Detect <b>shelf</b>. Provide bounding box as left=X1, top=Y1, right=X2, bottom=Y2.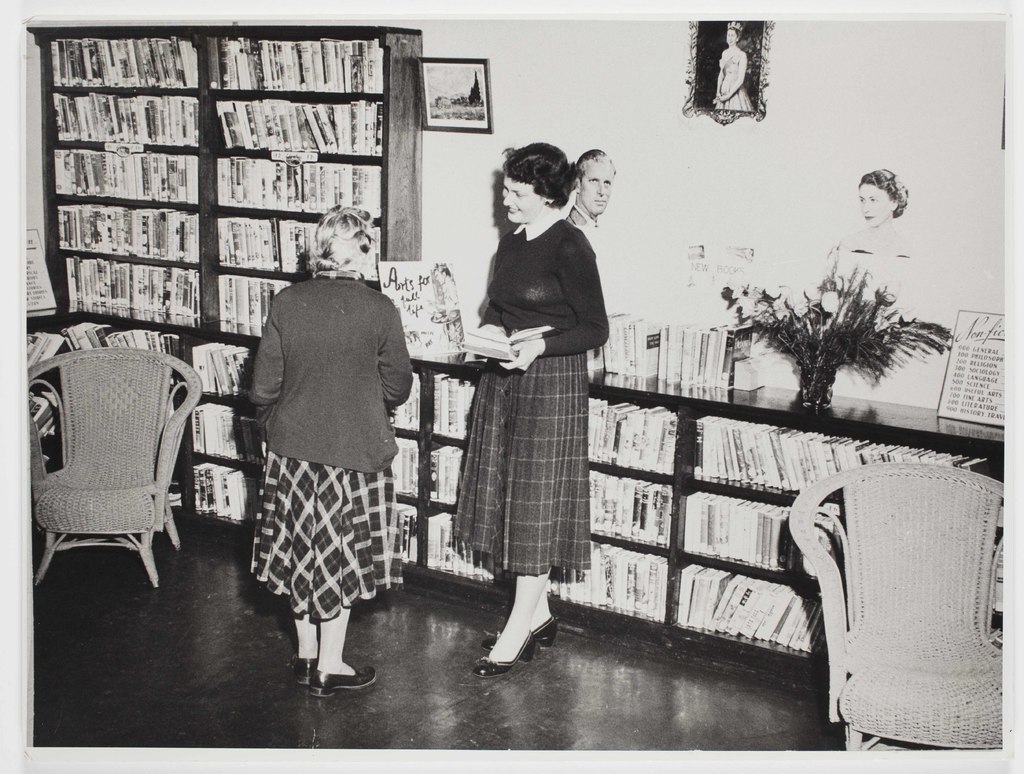
left=212, top=93, right=379, bottom=153.
